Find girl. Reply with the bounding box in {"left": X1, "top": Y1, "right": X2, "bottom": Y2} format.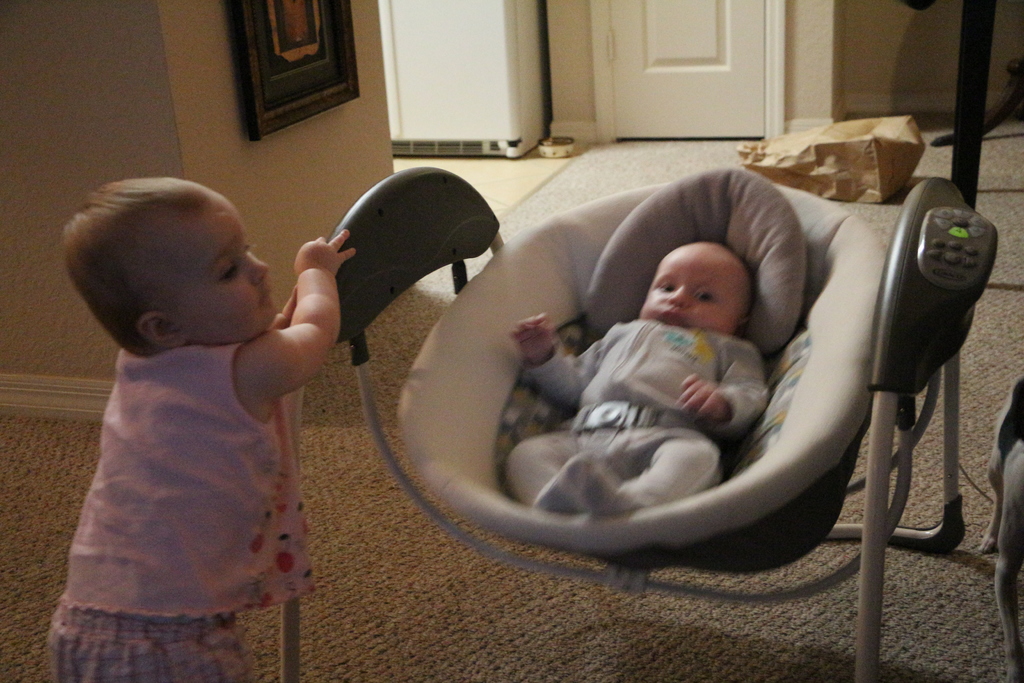
{"left": 44, "top": 178, "right": 358, "bottom": 682}.
